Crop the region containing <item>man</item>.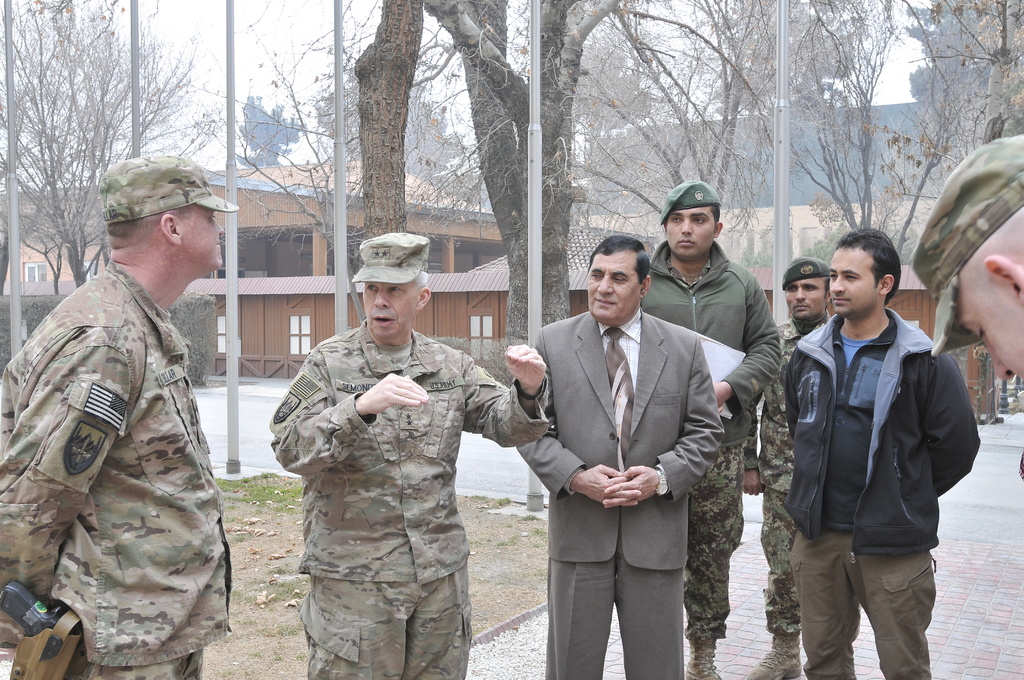
Crop region: region(0, 150, 240, 679).
